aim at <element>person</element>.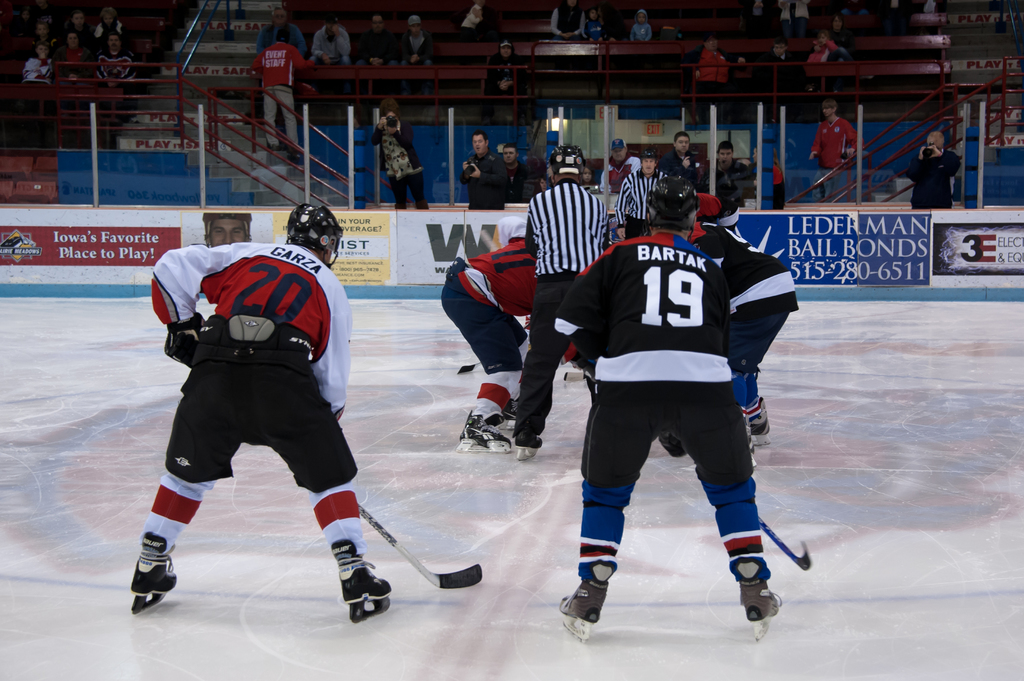
Aimed at 682:31:746:124.
